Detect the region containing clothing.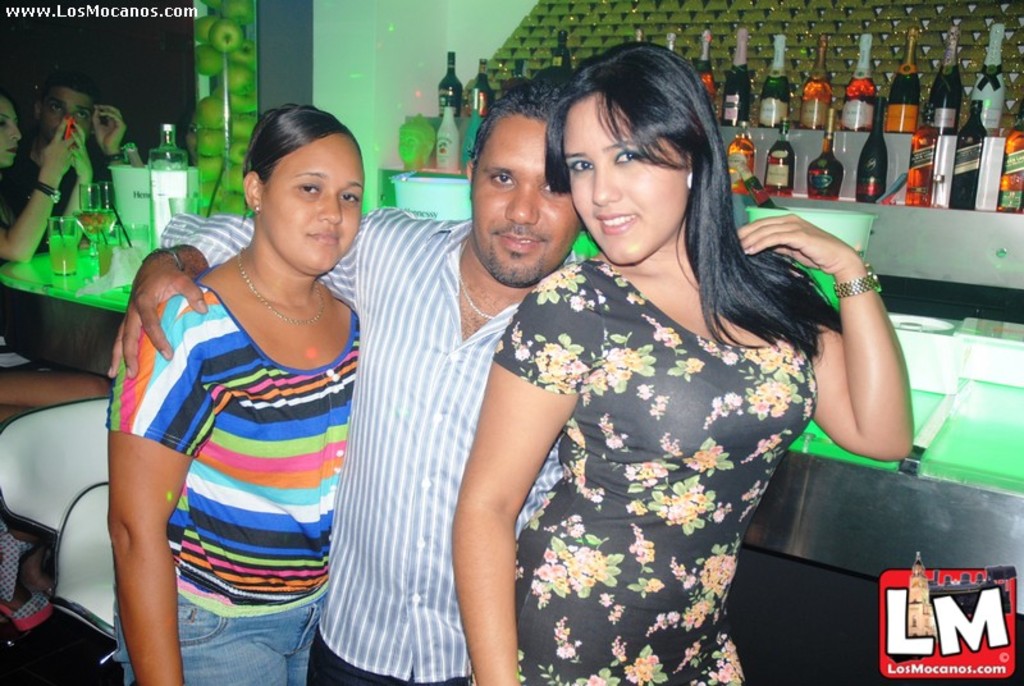
488,253,822,685.
